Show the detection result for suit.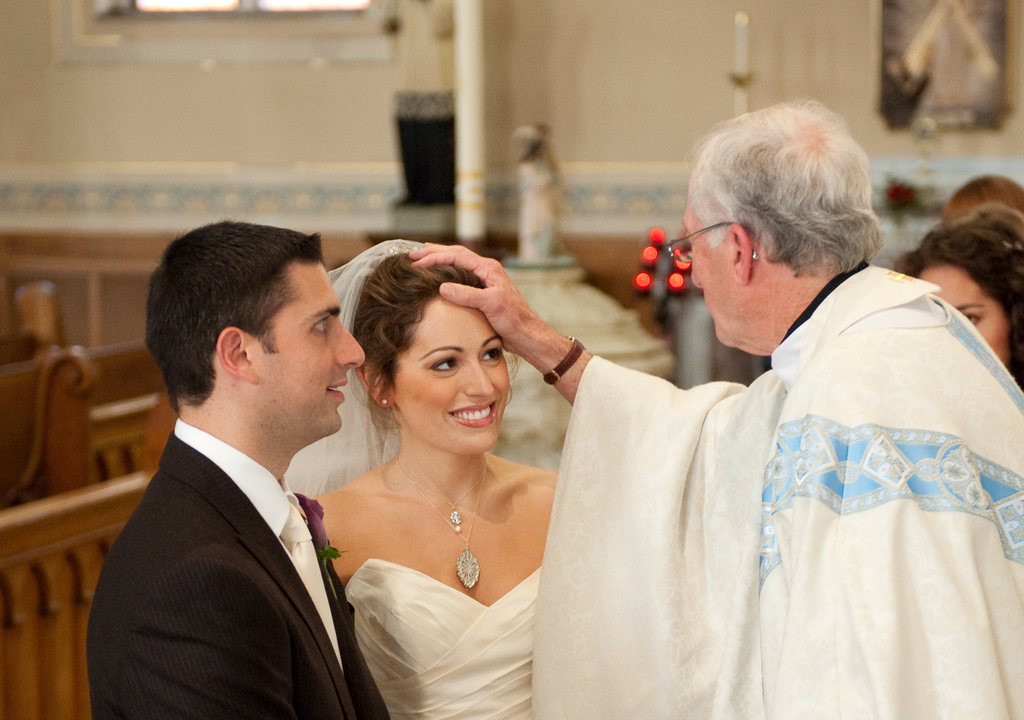
{"left": 84, "top": 429, "right": 392, "bottom": 719}.
